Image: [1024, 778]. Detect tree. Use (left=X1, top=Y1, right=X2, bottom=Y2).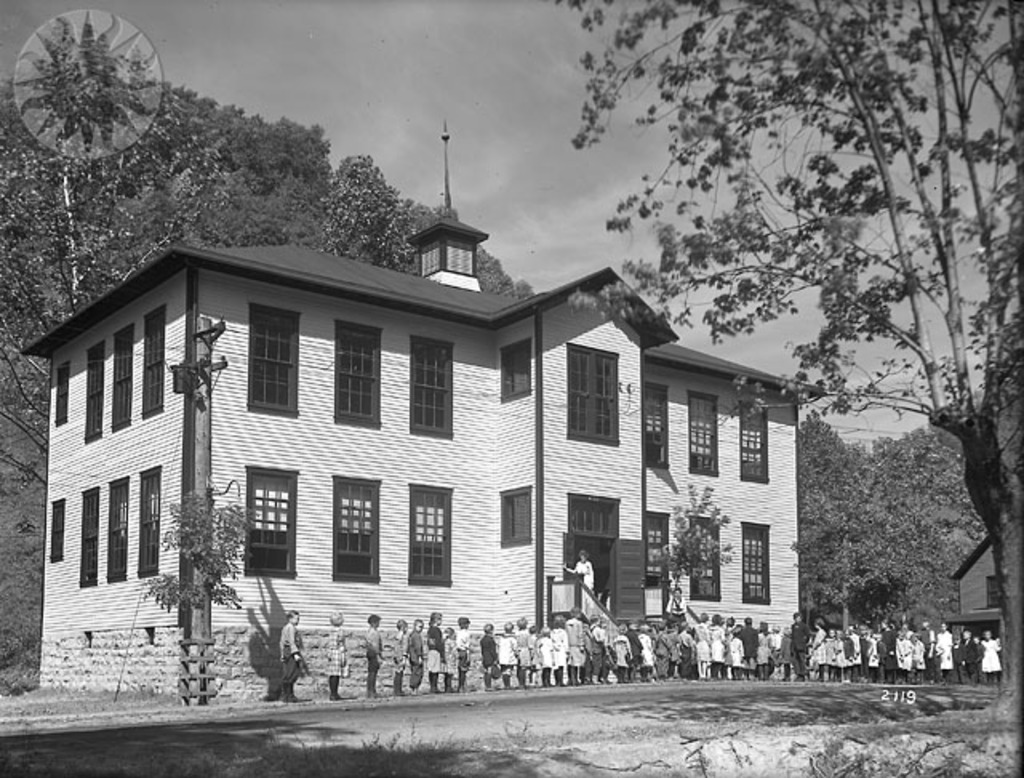
(left=138, top=495, right=253, bottom=711).
